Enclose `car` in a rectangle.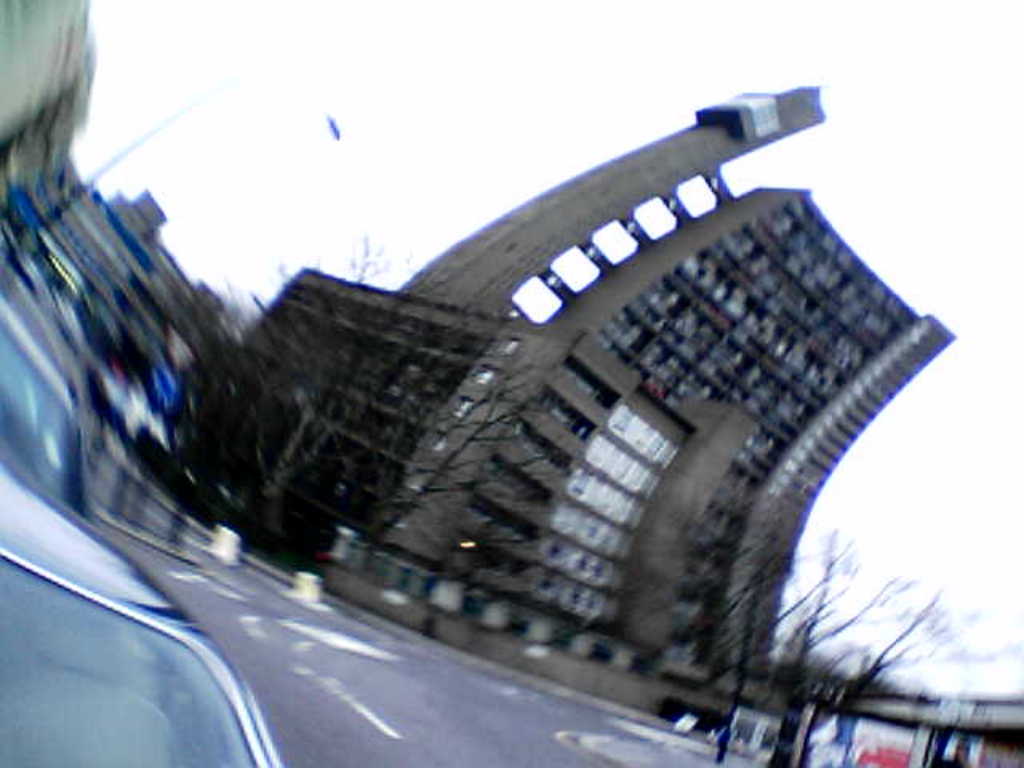
select_region(0, 258, 91, 514).
